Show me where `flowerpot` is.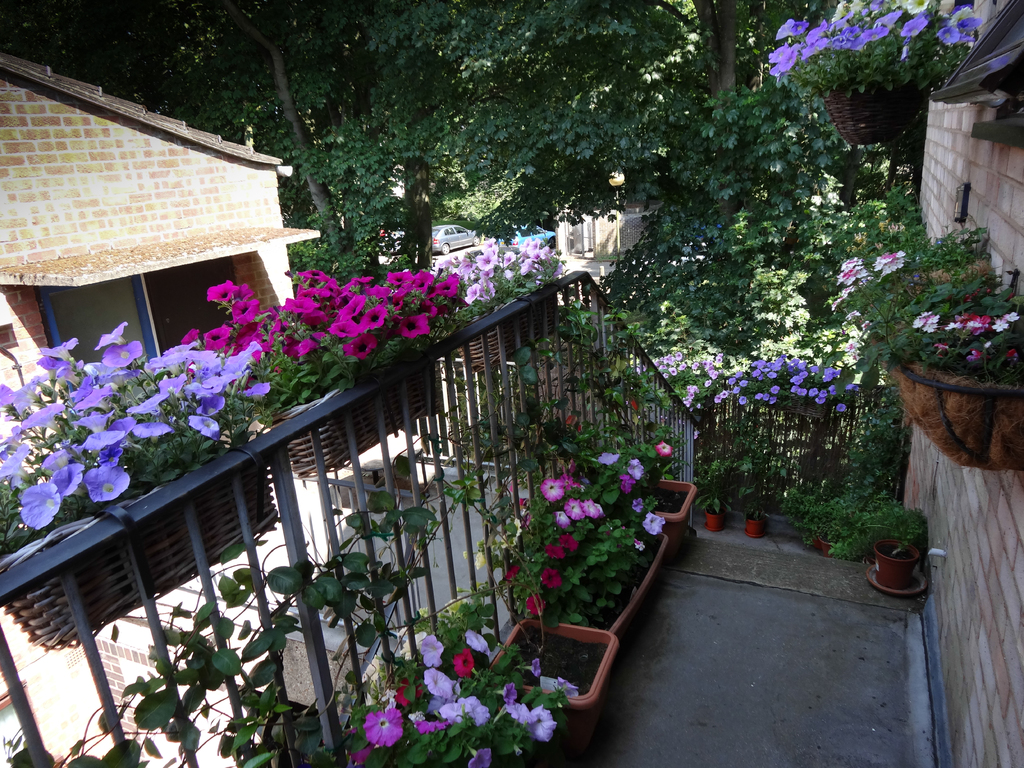
`flowerpot` is at 478 611 617 751.
